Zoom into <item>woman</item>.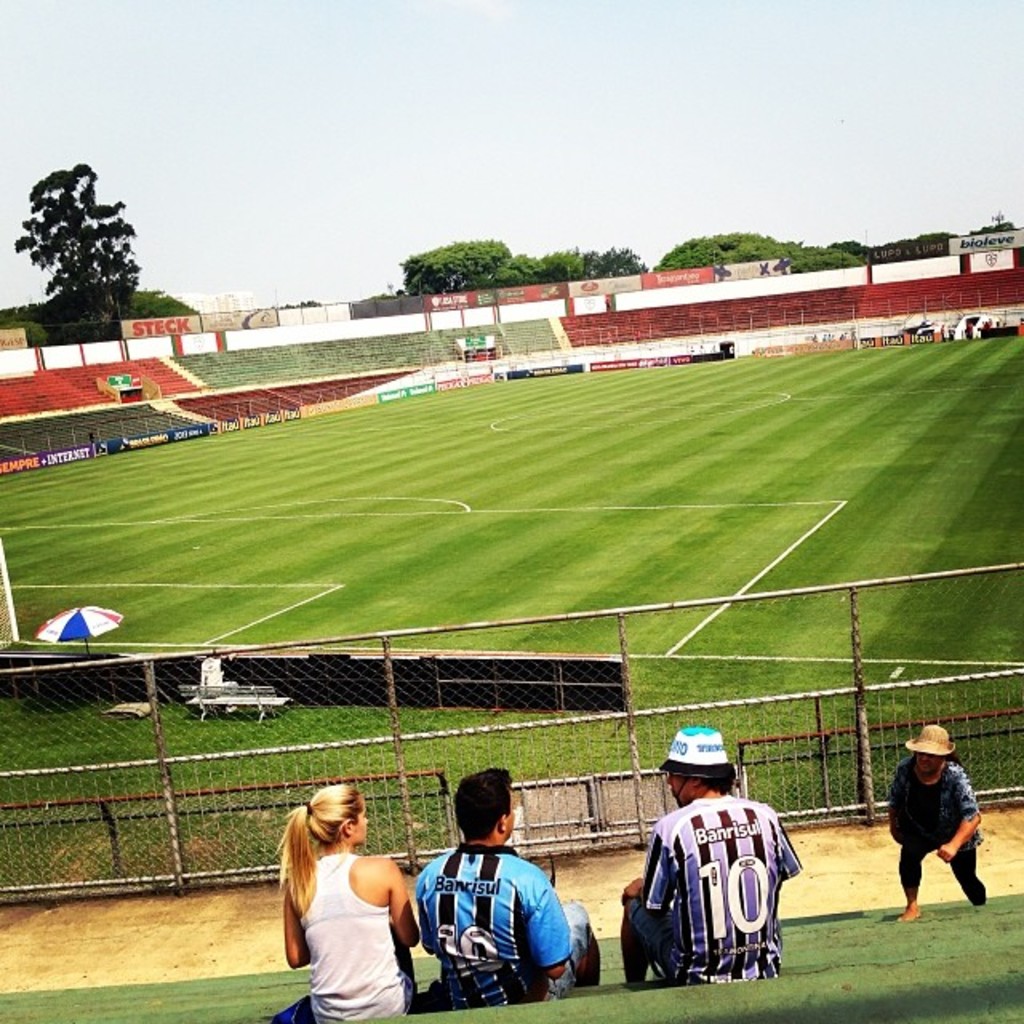
Zoom target: 282, 794, 430, 1018.
